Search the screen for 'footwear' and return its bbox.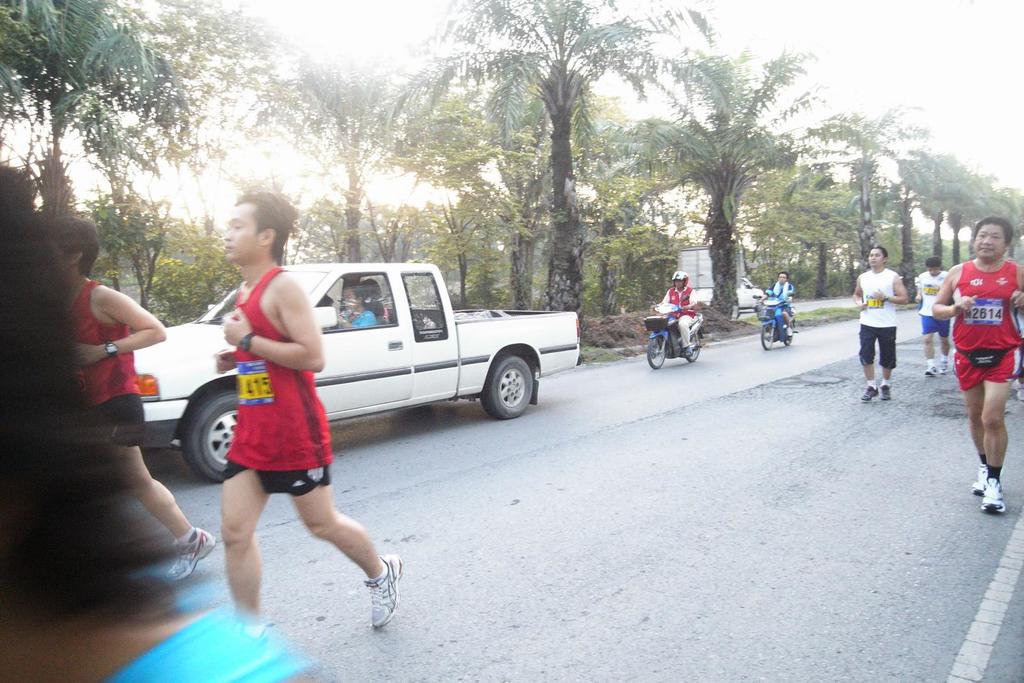
Found: [980, 478, 1009, 521].
